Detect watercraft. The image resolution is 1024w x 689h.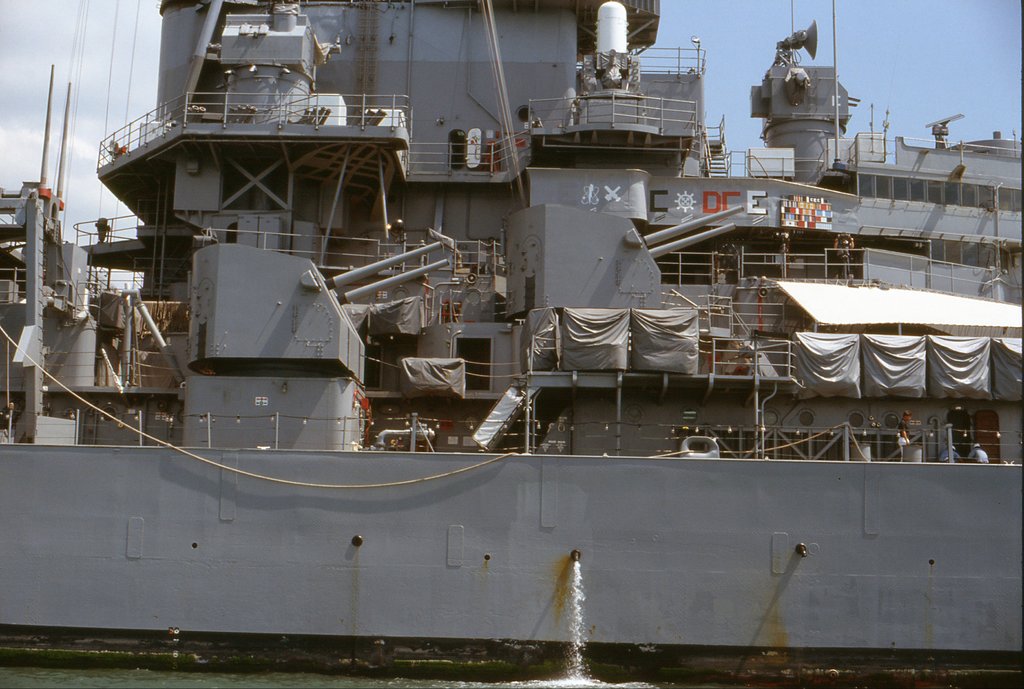
<box>0,0,1023,688</box>.
